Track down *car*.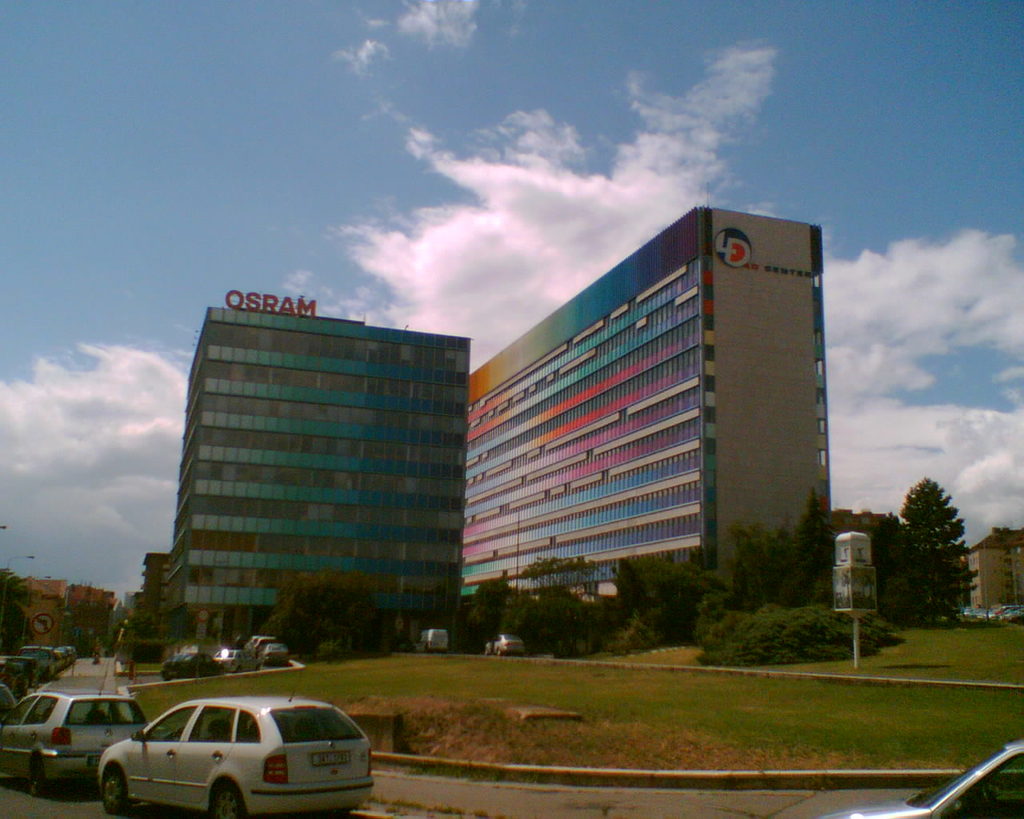
Tracked to [214, 645, 246, 665].
